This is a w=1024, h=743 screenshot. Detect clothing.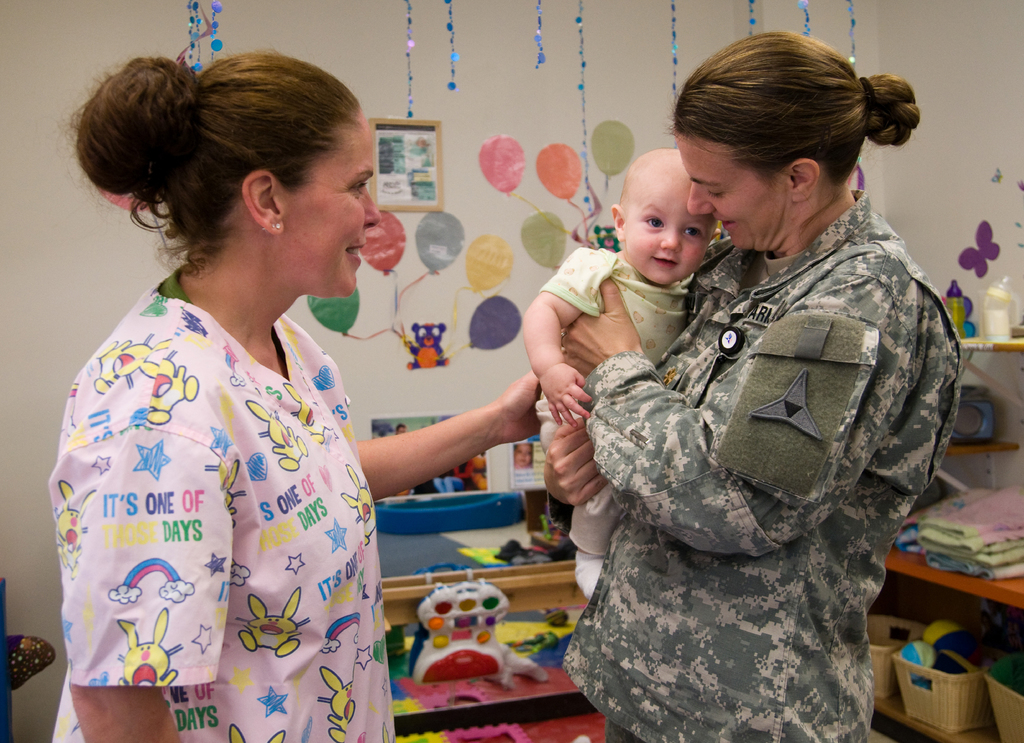
563, 182, 965, 742.
